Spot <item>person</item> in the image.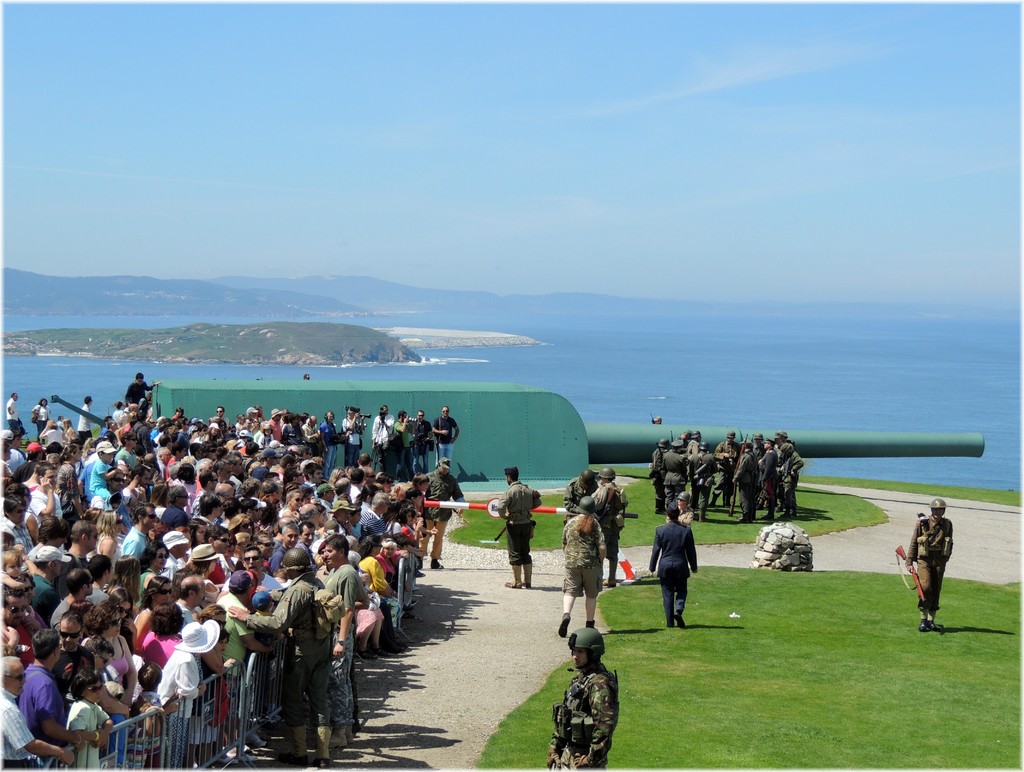
<item>person</item> found at [553, 492, 616, 641].
